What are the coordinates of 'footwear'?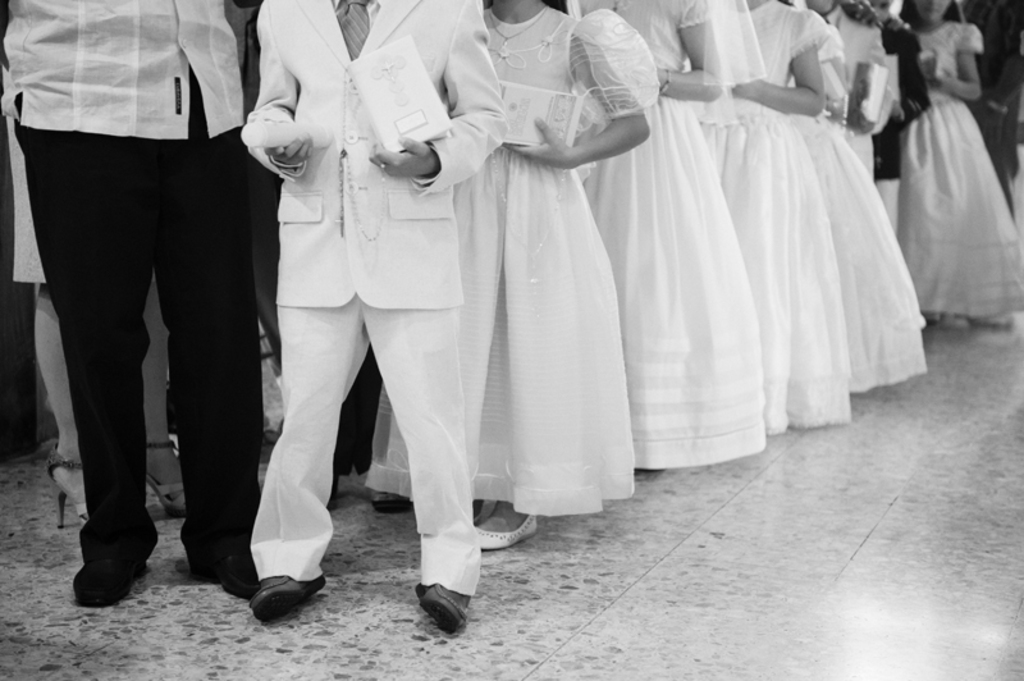
(left=65, top=527, right=142, bottom=608).
